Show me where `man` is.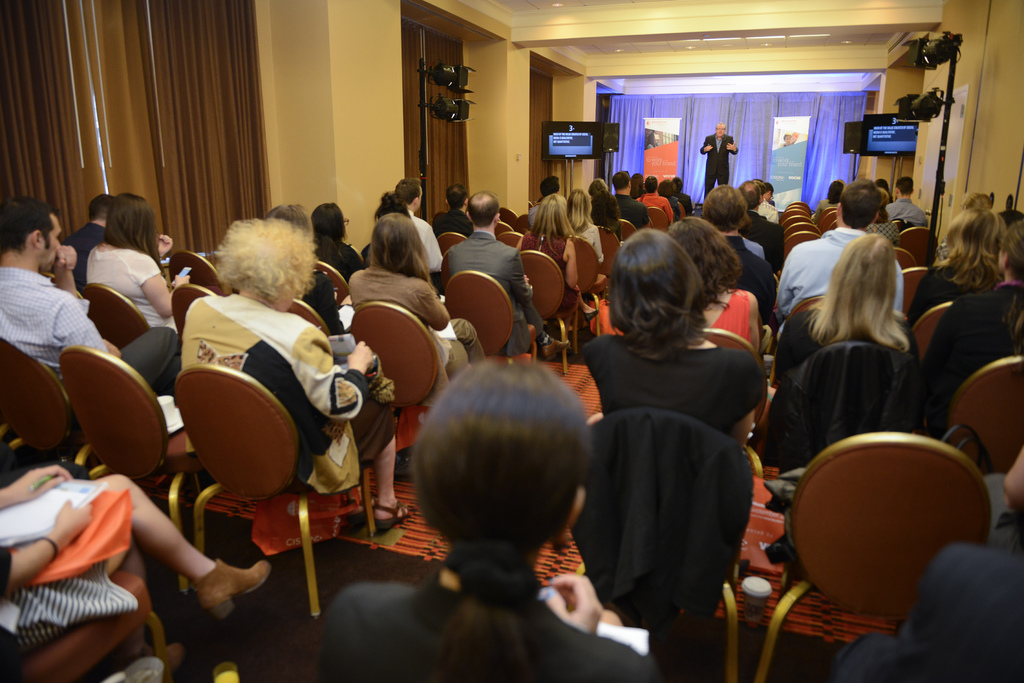
`man` is at (386, 177, 445, 273).
